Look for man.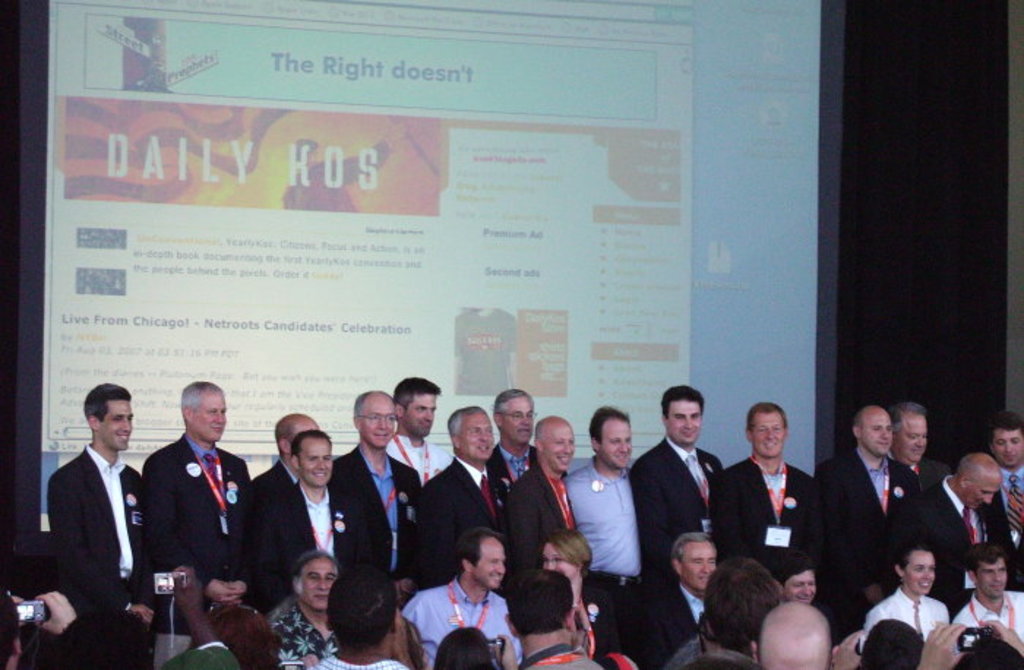
Found: <region>253, 410, 323, 493</region>.
